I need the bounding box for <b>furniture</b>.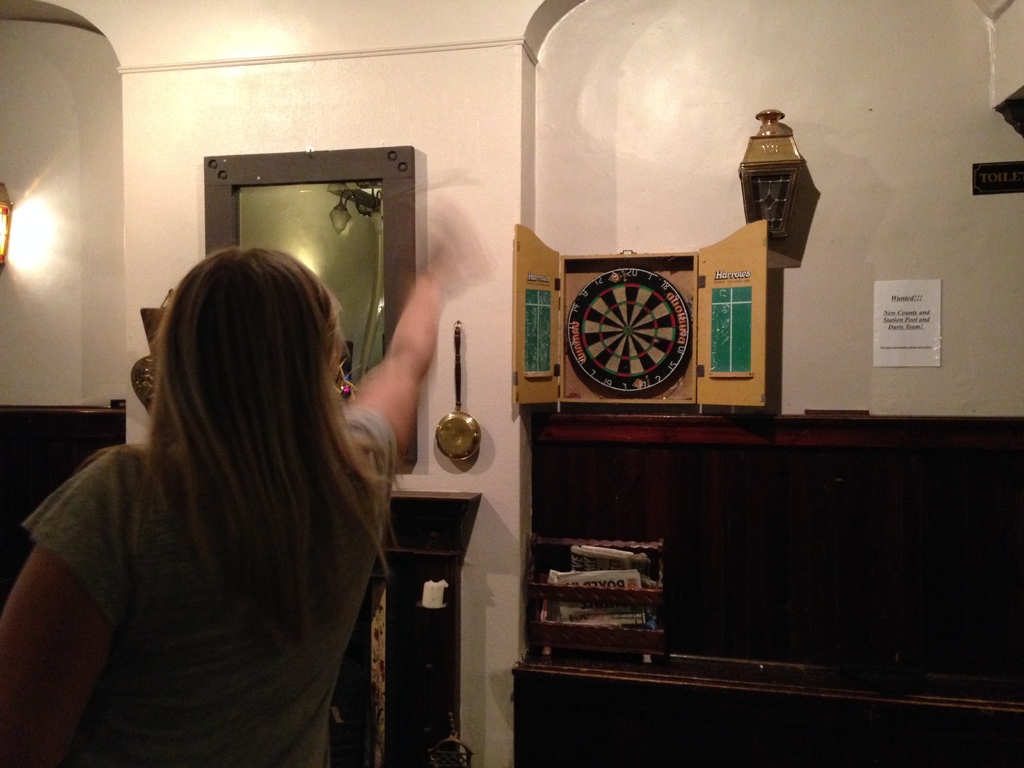
Here it is: detection(515, 410, 1023, 767).
